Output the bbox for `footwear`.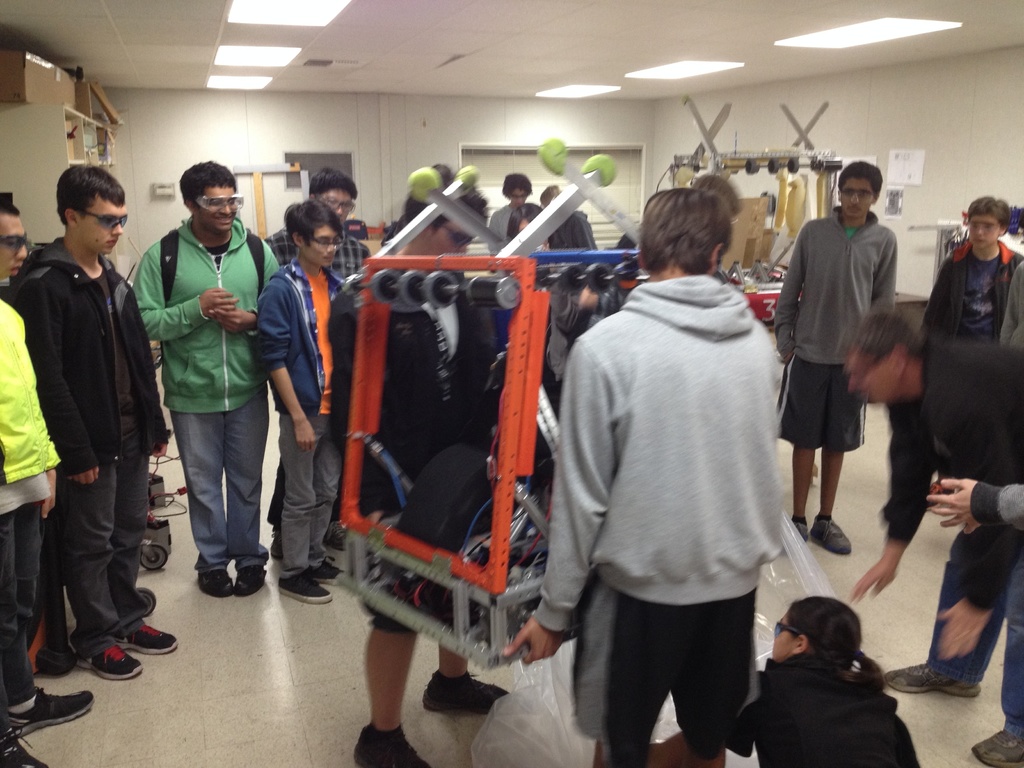
box(0, 733, 49, 767).
